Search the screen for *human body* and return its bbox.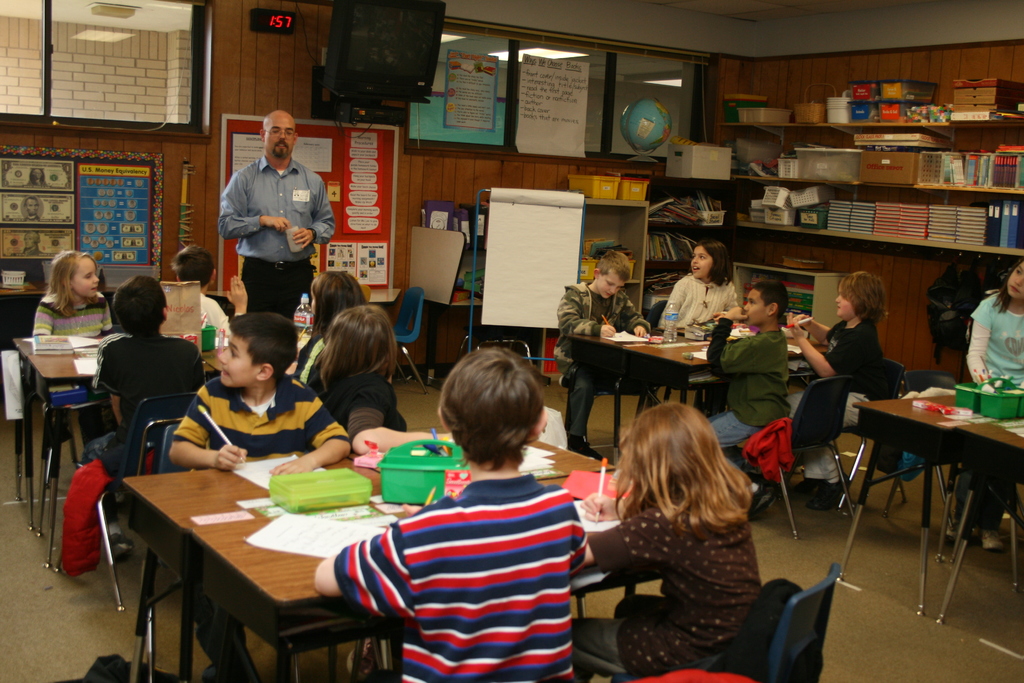
Found: 320, 368, 454, 457.
